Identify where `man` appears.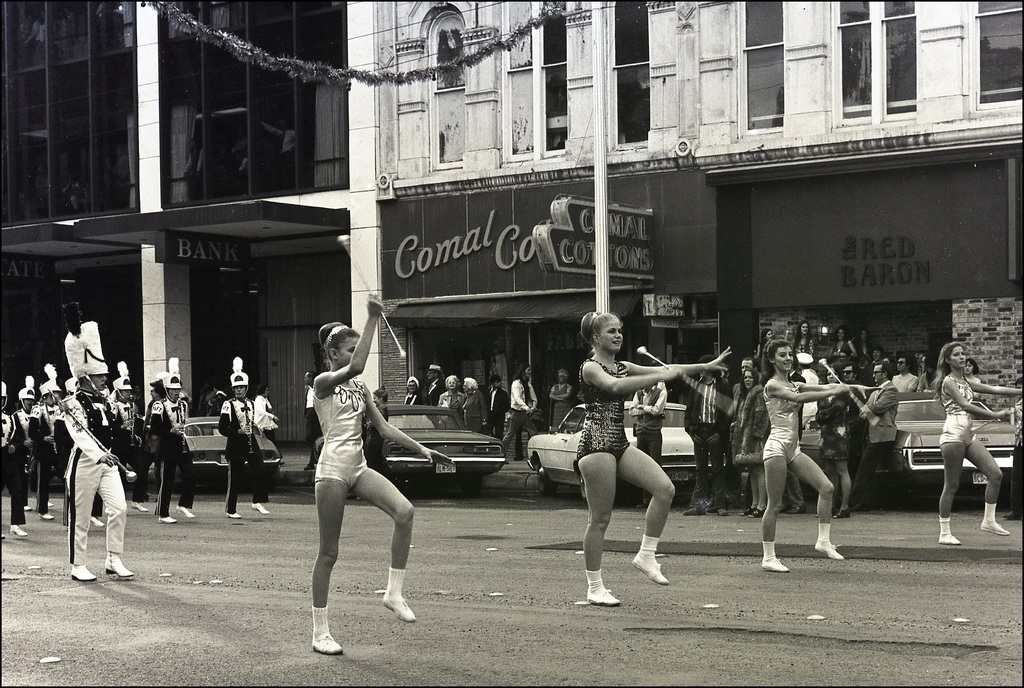
Appears at rect(401, 378, 420, 404).
